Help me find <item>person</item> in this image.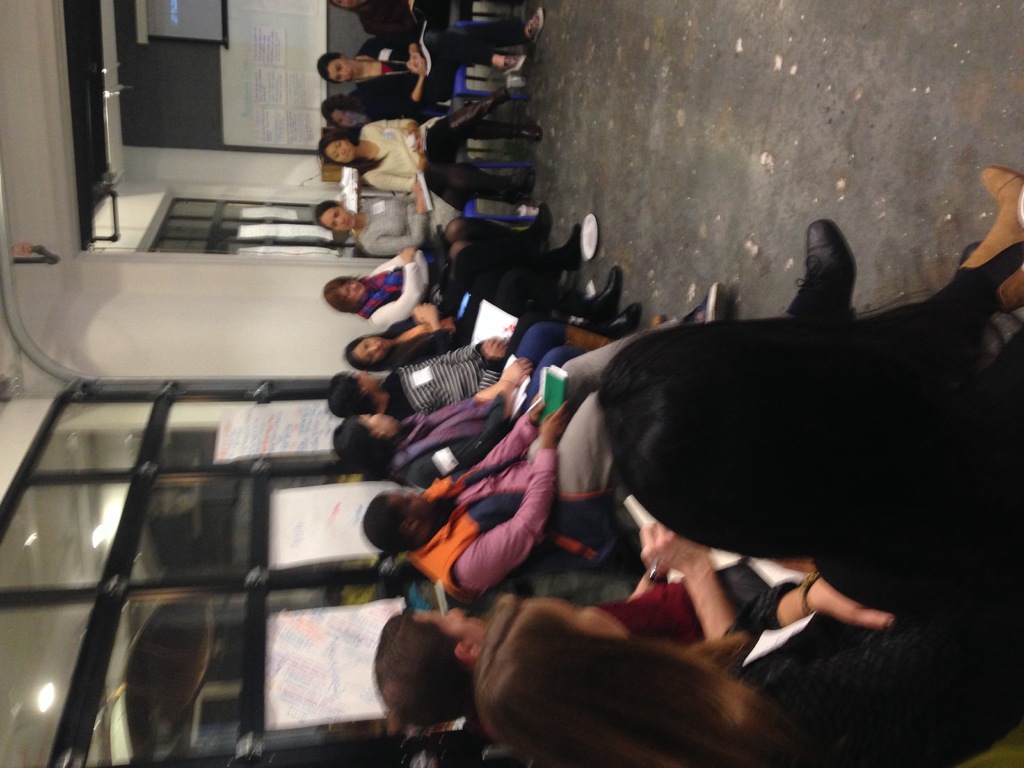
Found it: detection(345, 276, 648, 375).
